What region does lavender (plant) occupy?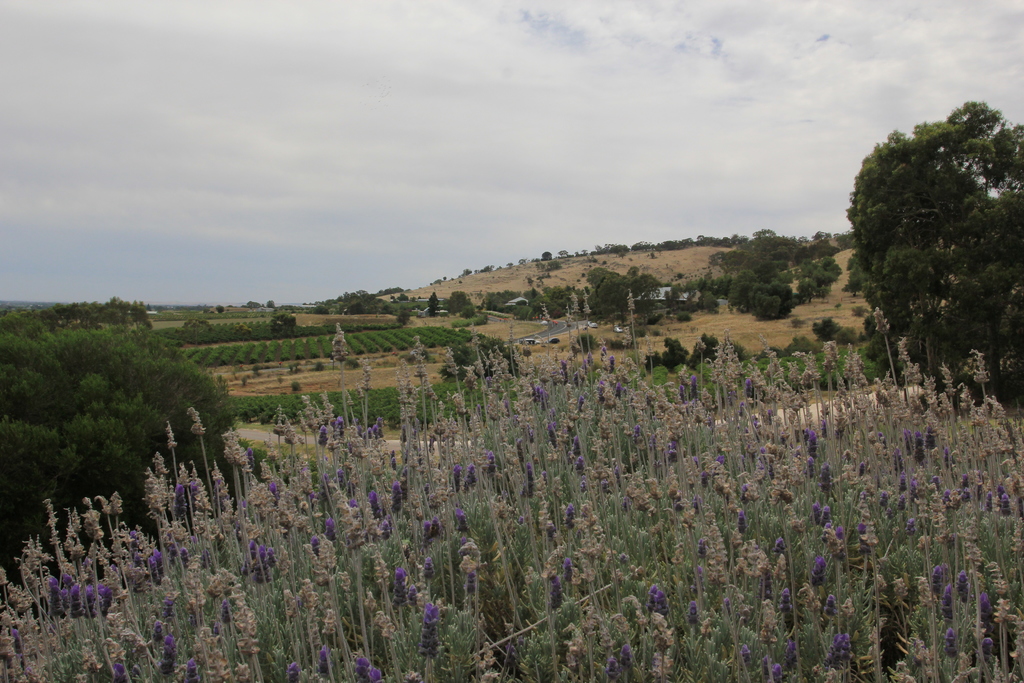
bbox=(822, 634, 856, 671).
